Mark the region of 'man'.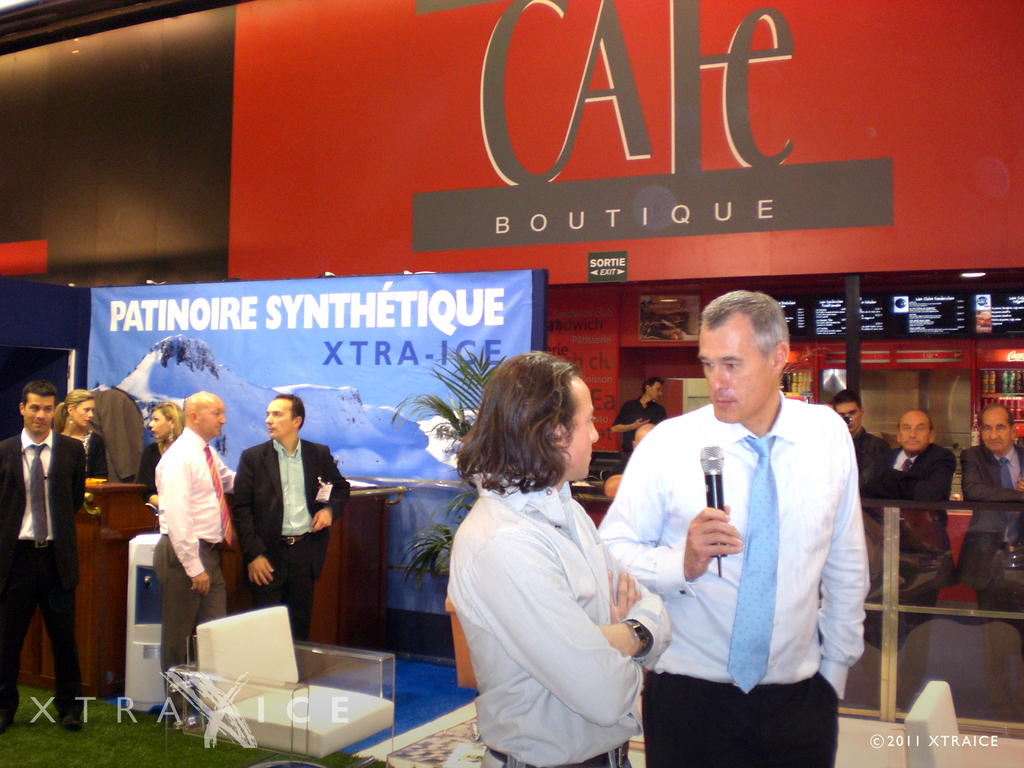
Region: x1=232 y1=391 x2=351 y2=641.
